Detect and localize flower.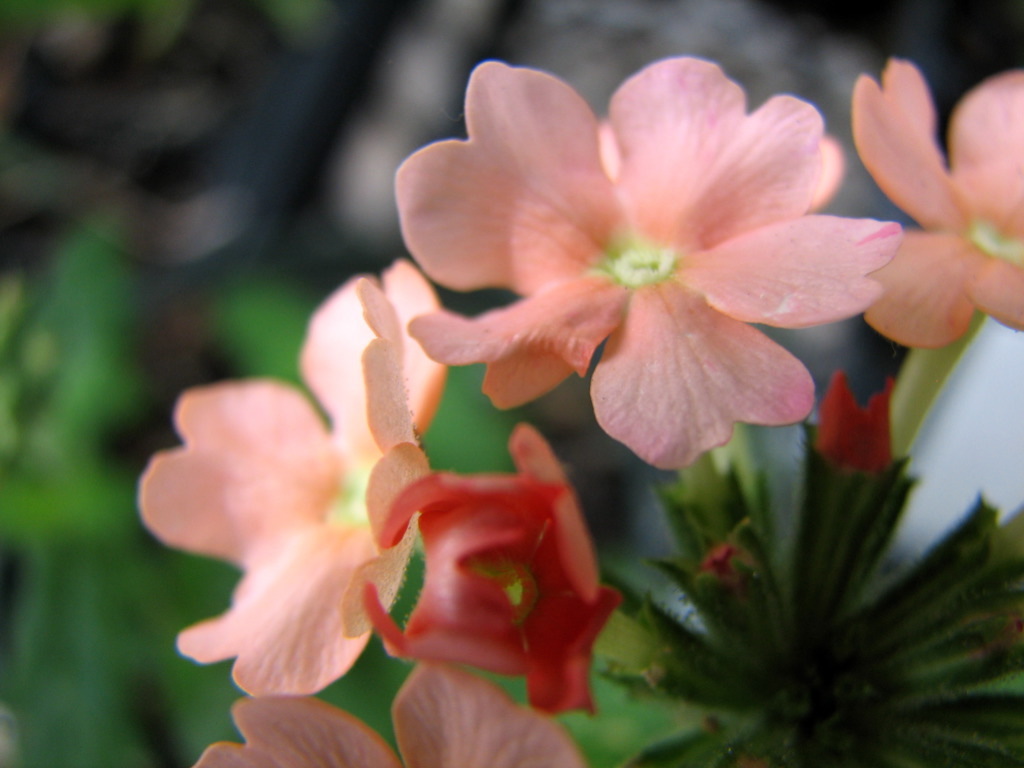
Localized at bbox=[350, 414, 617, 717].
